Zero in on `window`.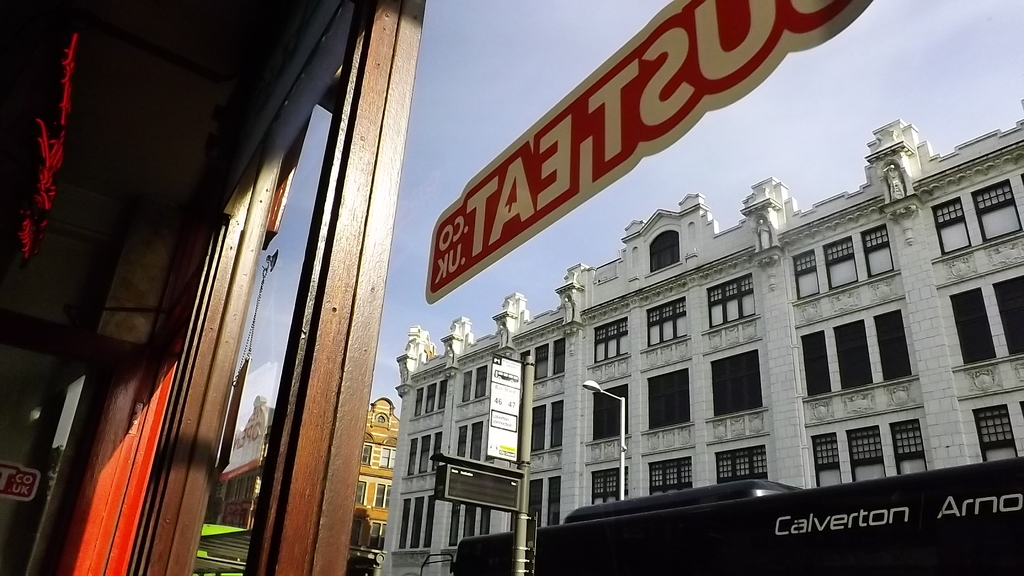
Zeroed in: x1=531 y1=394 x2=563 y2=456.
